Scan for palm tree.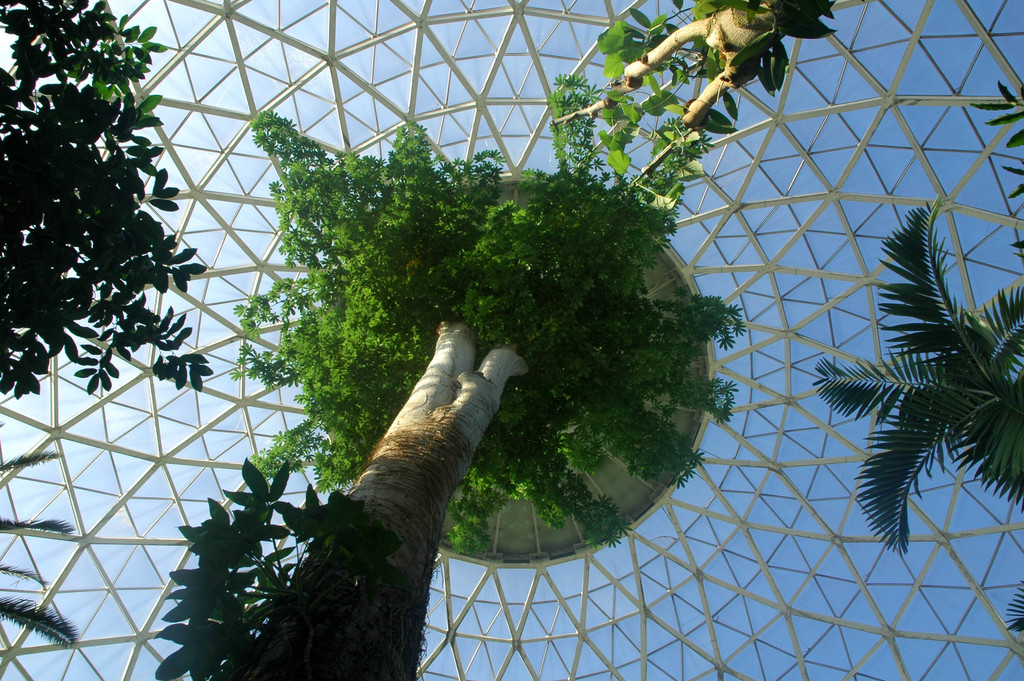
Scan result: [0,0,188,400].
